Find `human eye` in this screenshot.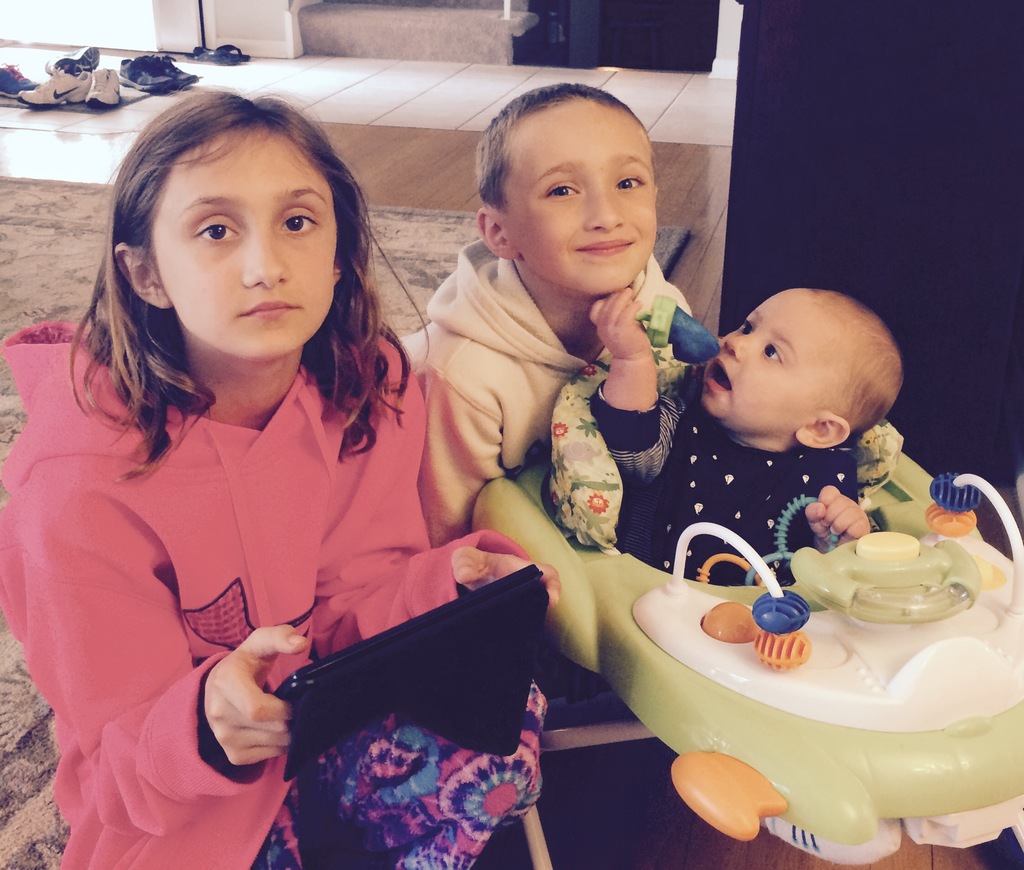
The bounding box for `human eye` is box(276, 206, 319, 239).
